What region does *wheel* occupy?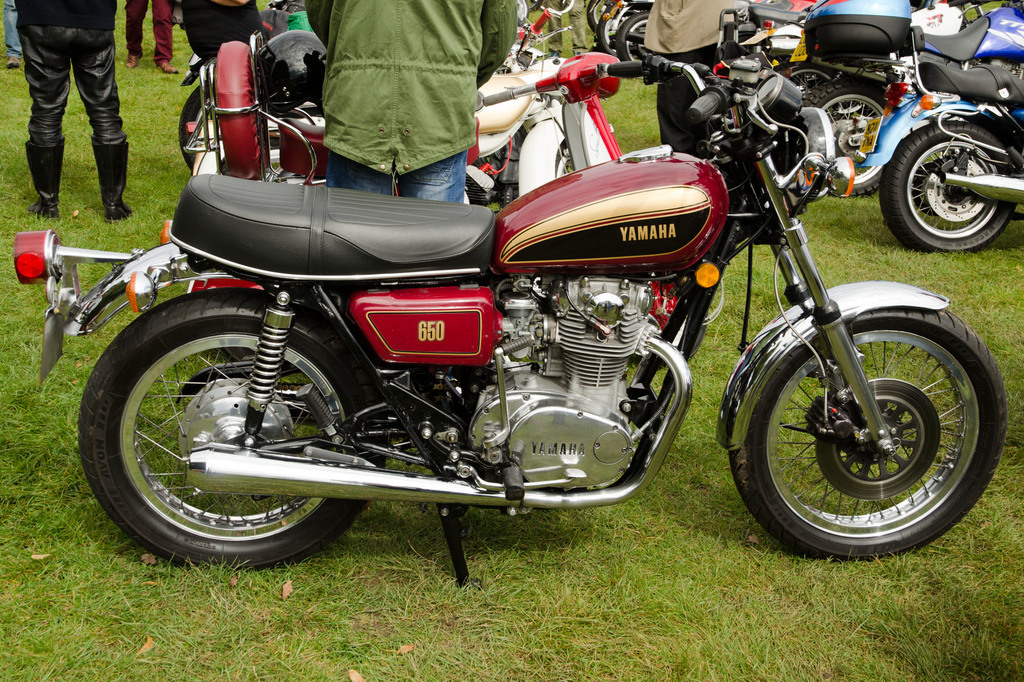
pyautogui.locateOnScreen(880, 119, 1015, 257).
